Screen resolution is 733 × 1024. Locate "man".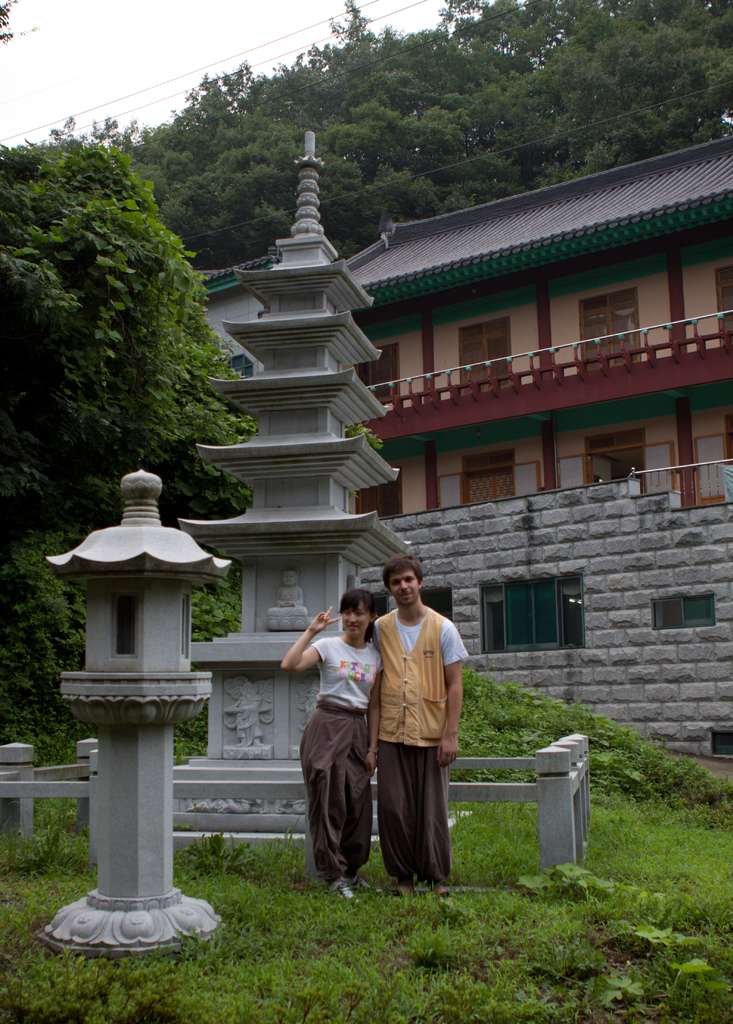
(350,568,464,900).
